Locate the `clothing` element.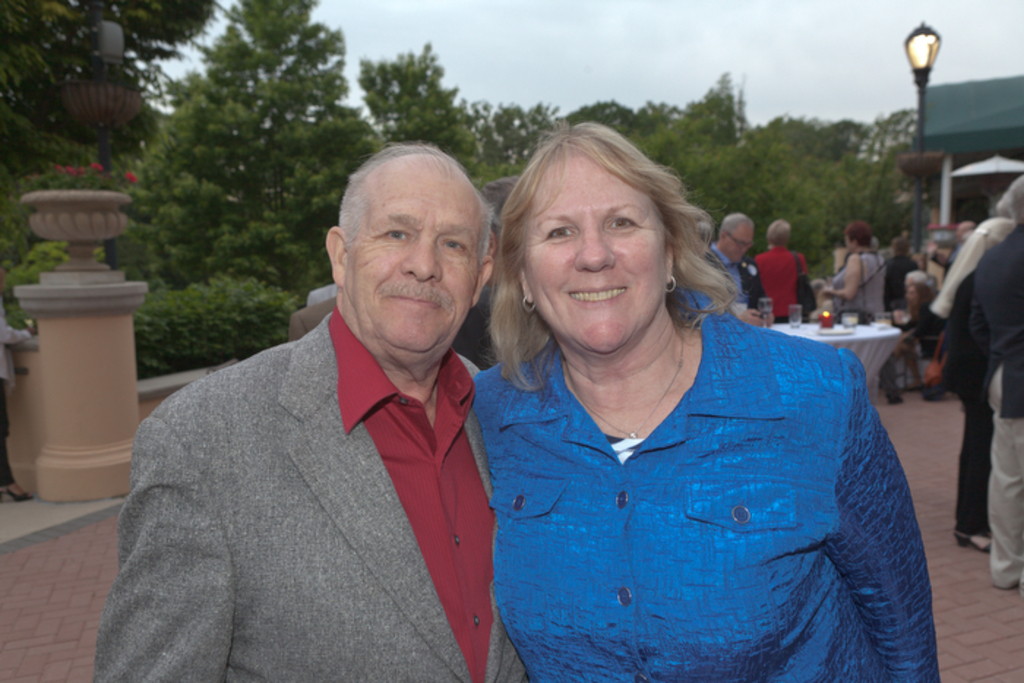
Element bbox: 827,241,888,319.
